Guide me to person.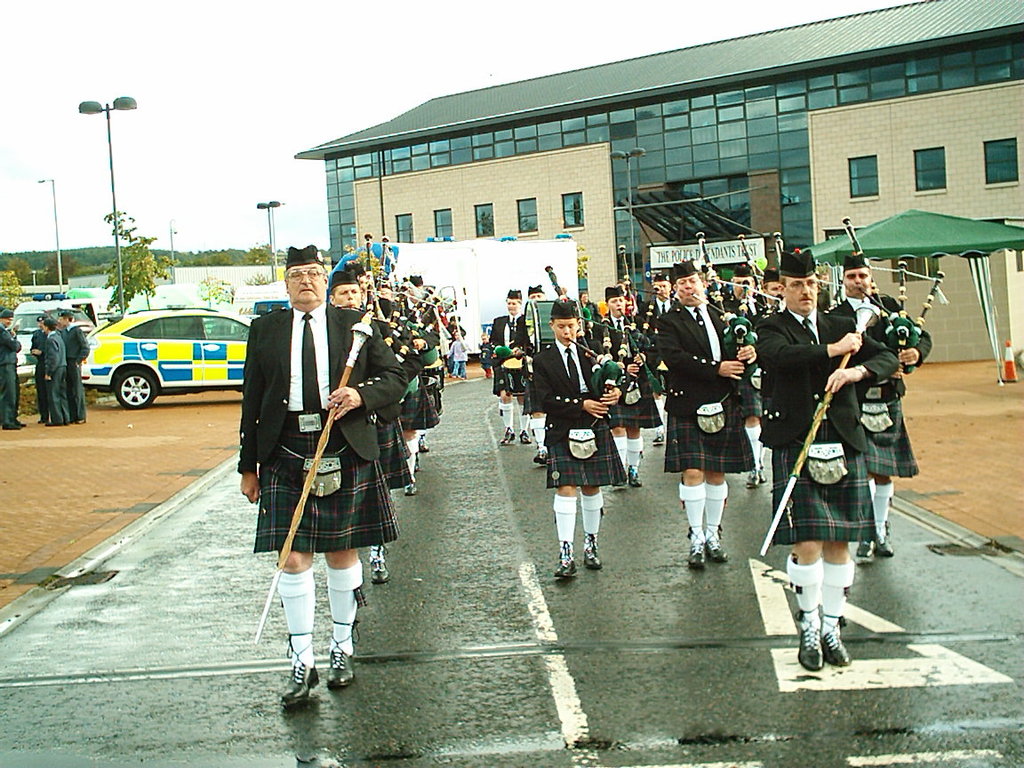
Guidance: [x1=717, y1=259, x2=763, y2=325].
